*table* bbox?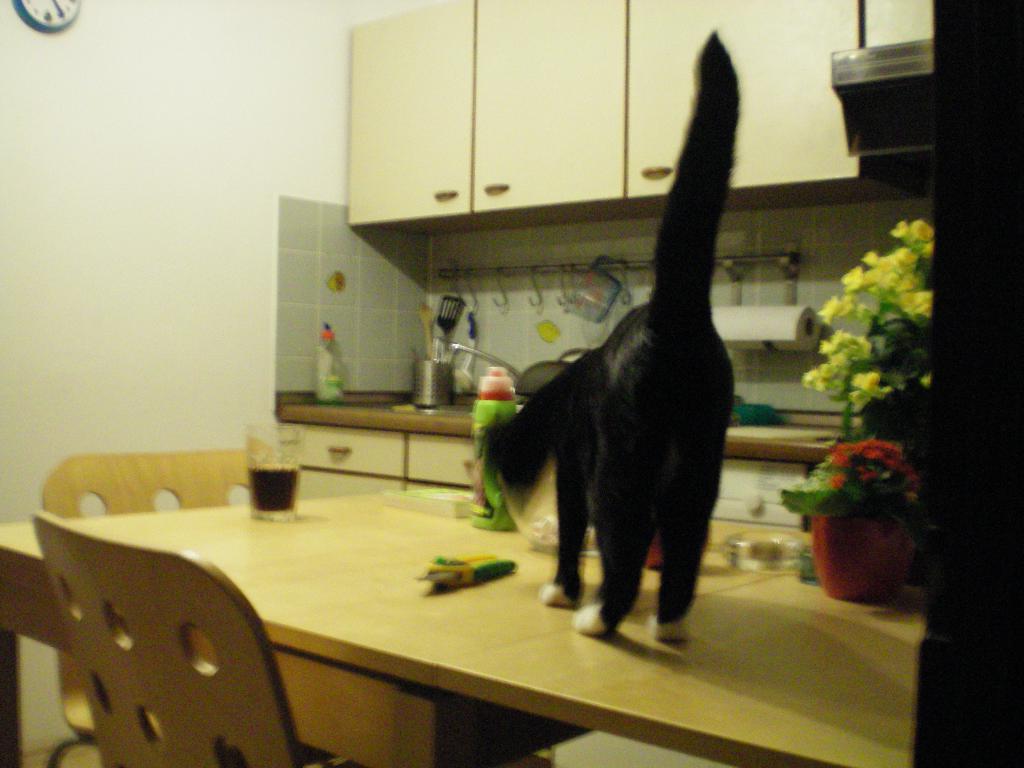
bbox(0, 447, 783, 767)
